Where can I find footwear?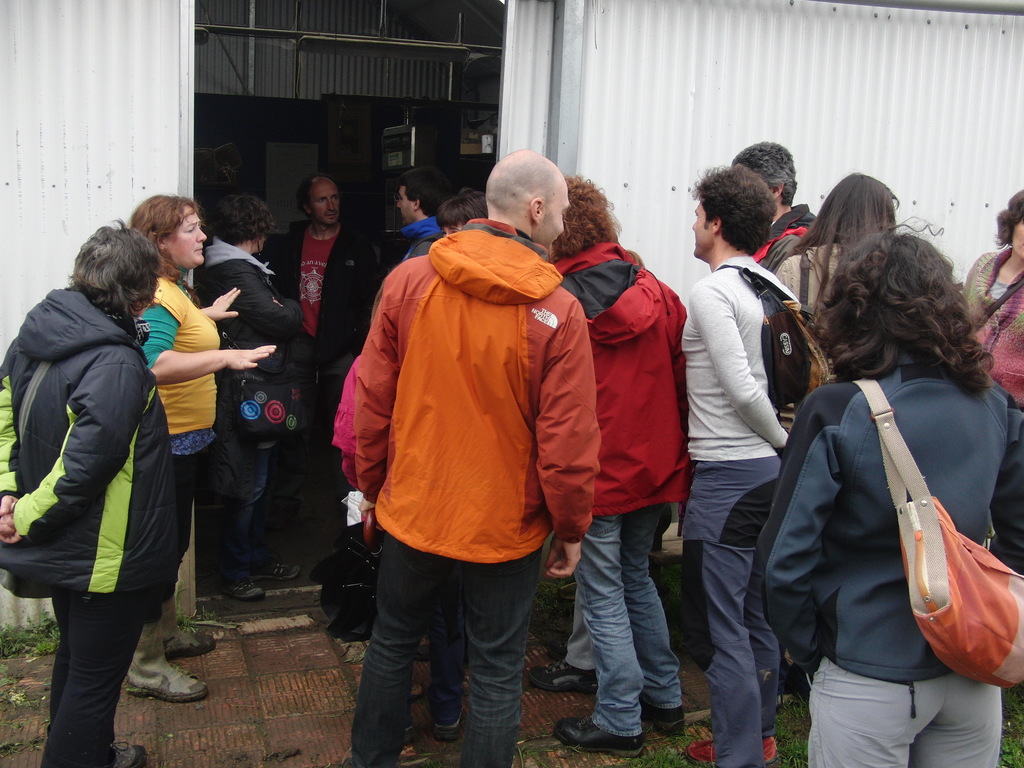
You can find it at [522, 656, 603, 696].
